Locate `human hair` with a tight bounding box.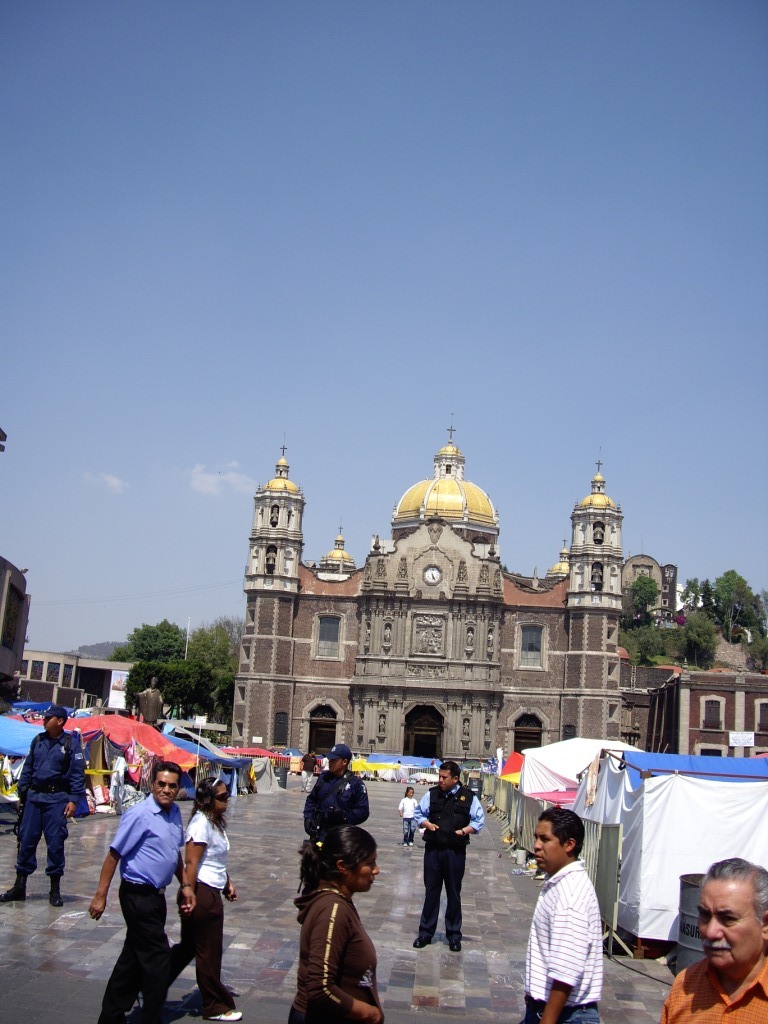
<bbox>343, 759, 353, 768</bbox>.
